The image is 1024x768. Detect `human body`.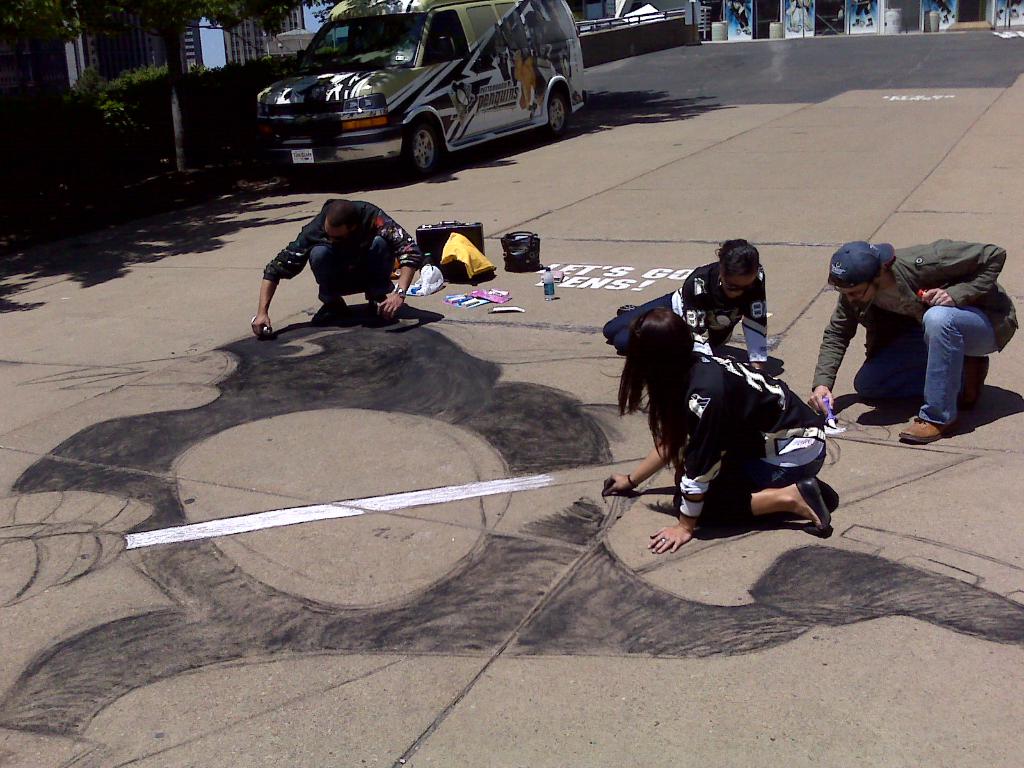
Detection: BBox(246, 186, 434, 332).
